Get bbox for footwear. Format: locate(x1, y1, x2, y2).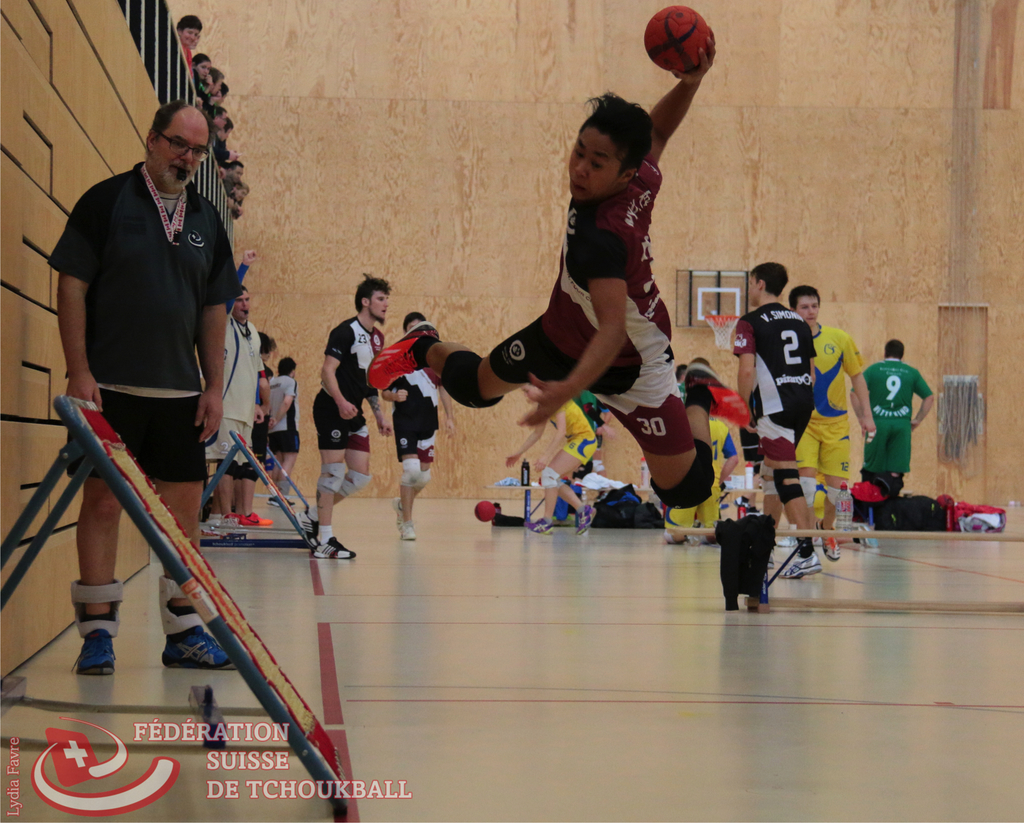
locate(817, 517, 839, 562).
